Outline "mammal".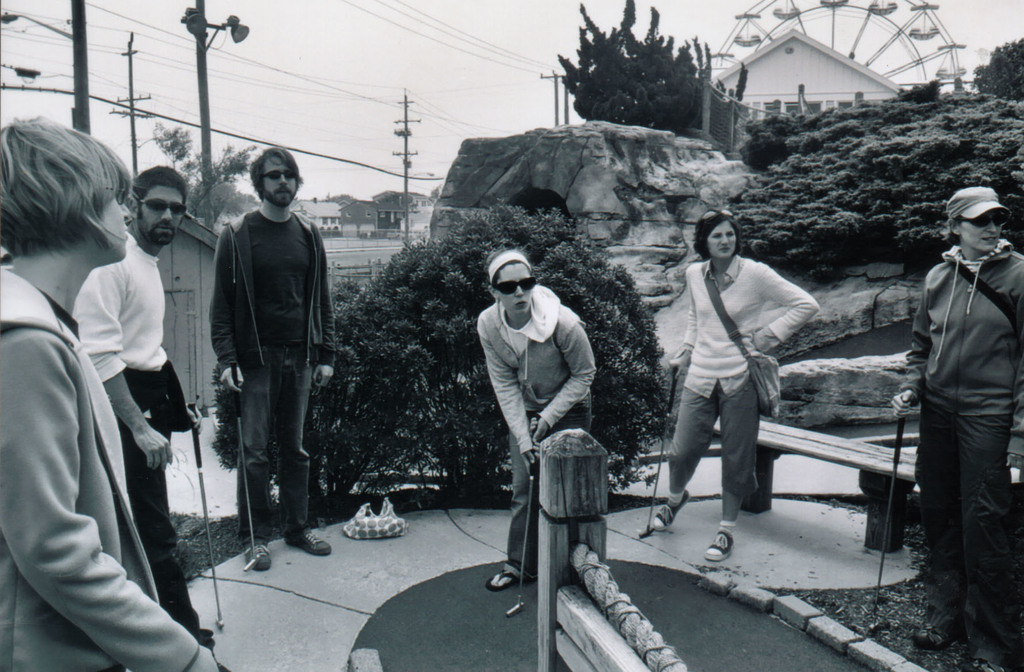
Outline: pyautogui.locateOnScreen(73, 170, 215, 643).
